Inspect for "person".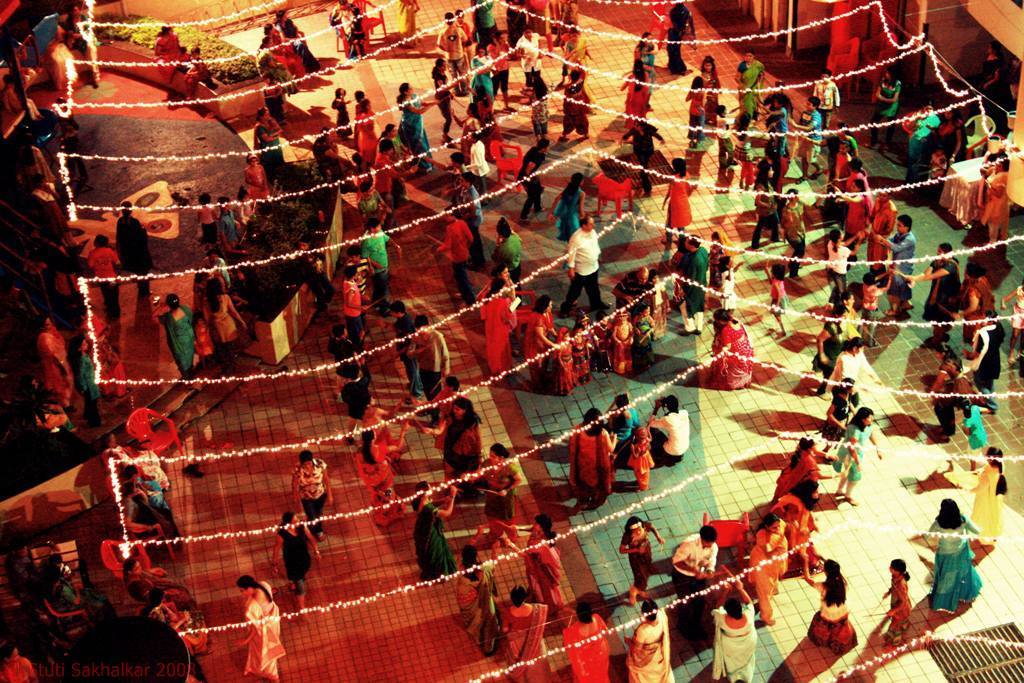
Inspection: pyautogui.locateOnScreen(482, 268, 516, 379).
